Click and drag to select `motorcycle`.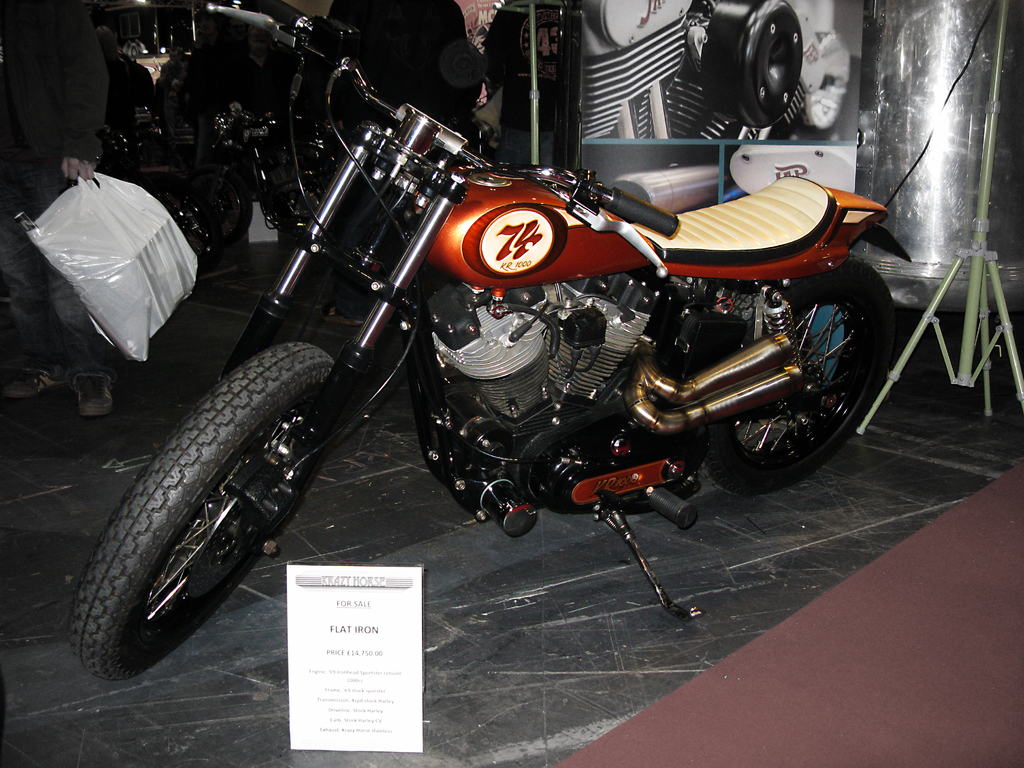
Selection: [left=91, top=11, right=511, bottom=280].
